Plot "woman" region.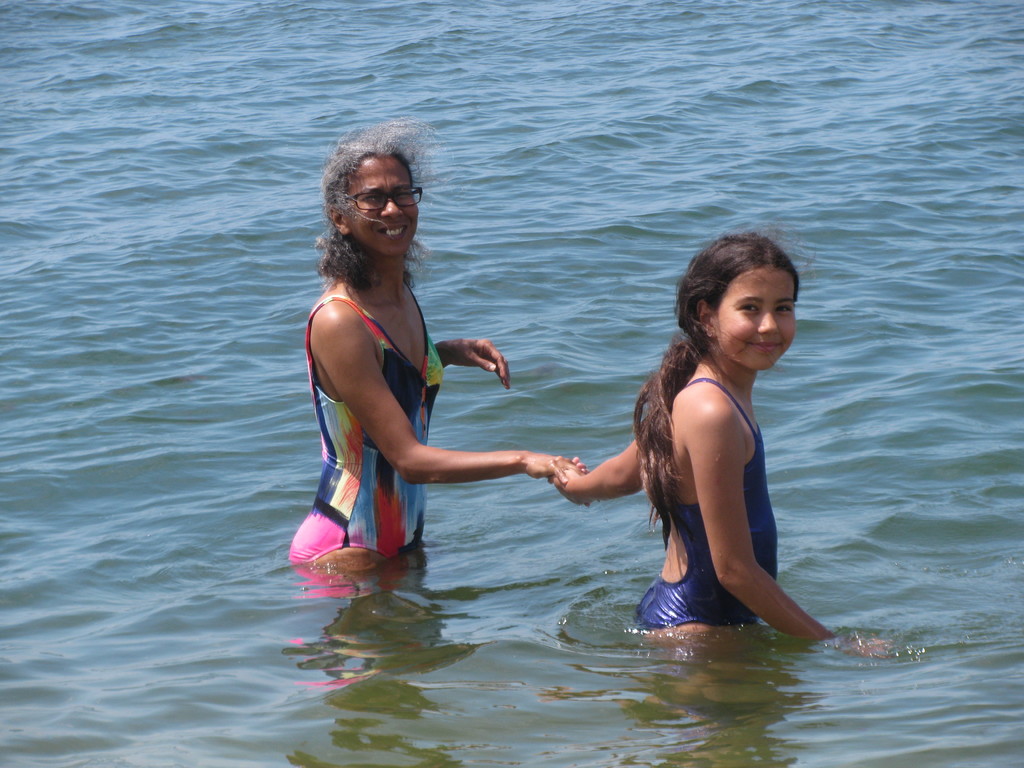
Plotted at Rect(541, 225, 890, 657).
